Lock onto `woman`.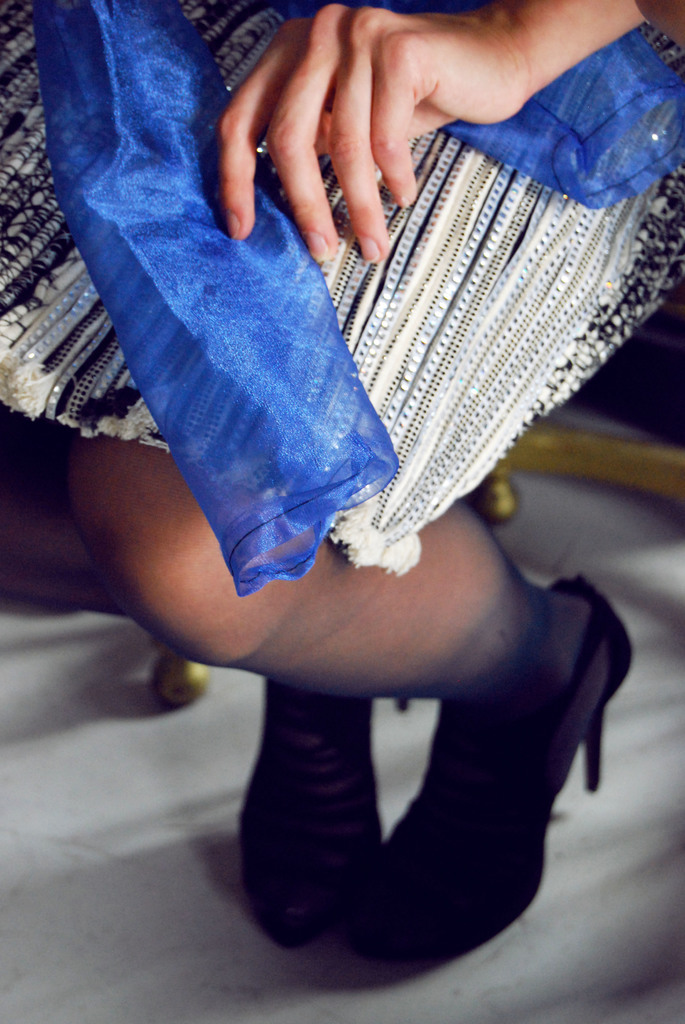
Locked: region(74, 42, 666, 939).
